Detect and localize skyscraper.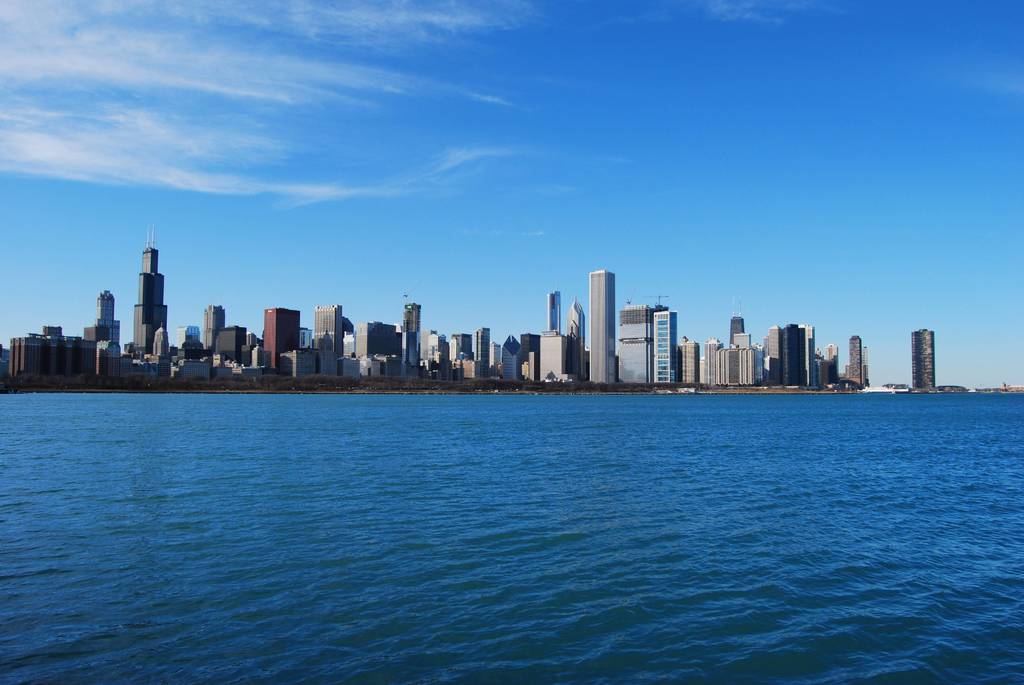
Localized at BBox(449, 333, 474, 363).
